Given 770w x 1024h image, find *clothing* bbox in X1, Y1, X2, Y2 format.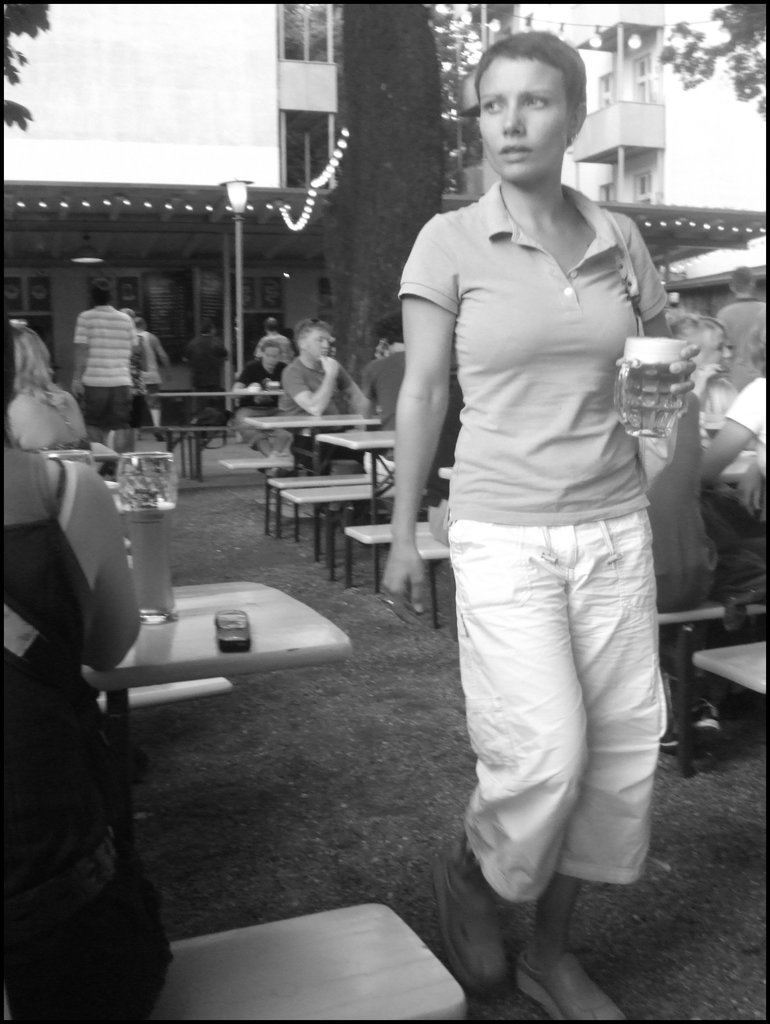
260, 332, 295, 363.
